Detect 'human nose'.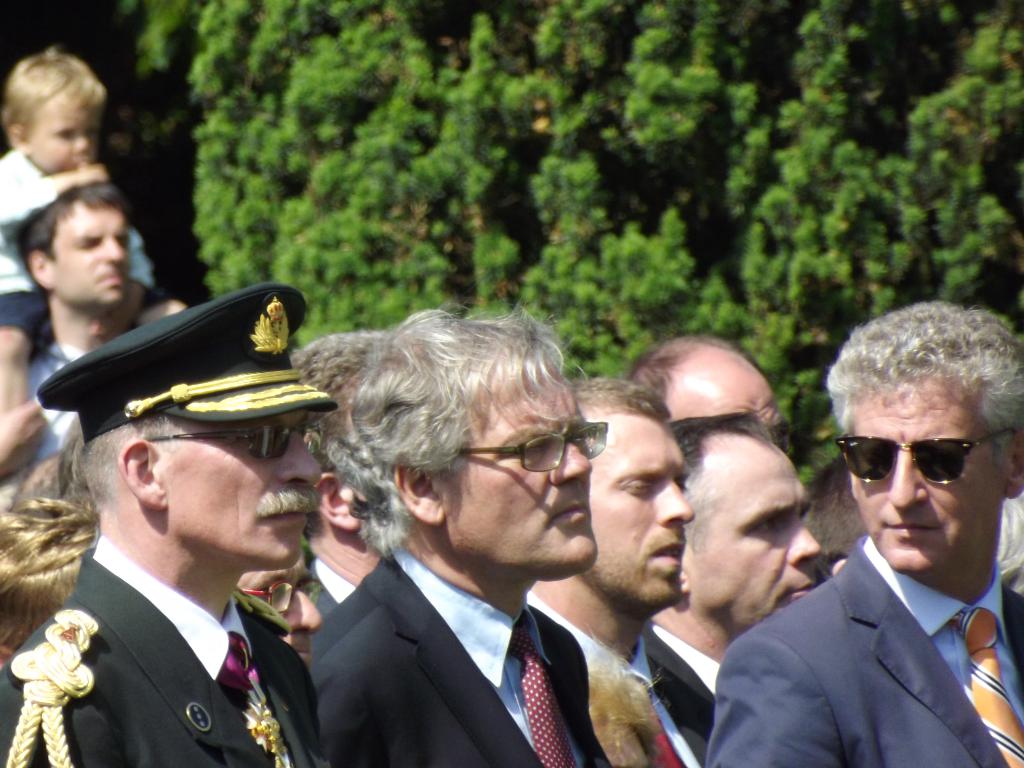
Detected at <region>652, 481, 694, 526</region>.
